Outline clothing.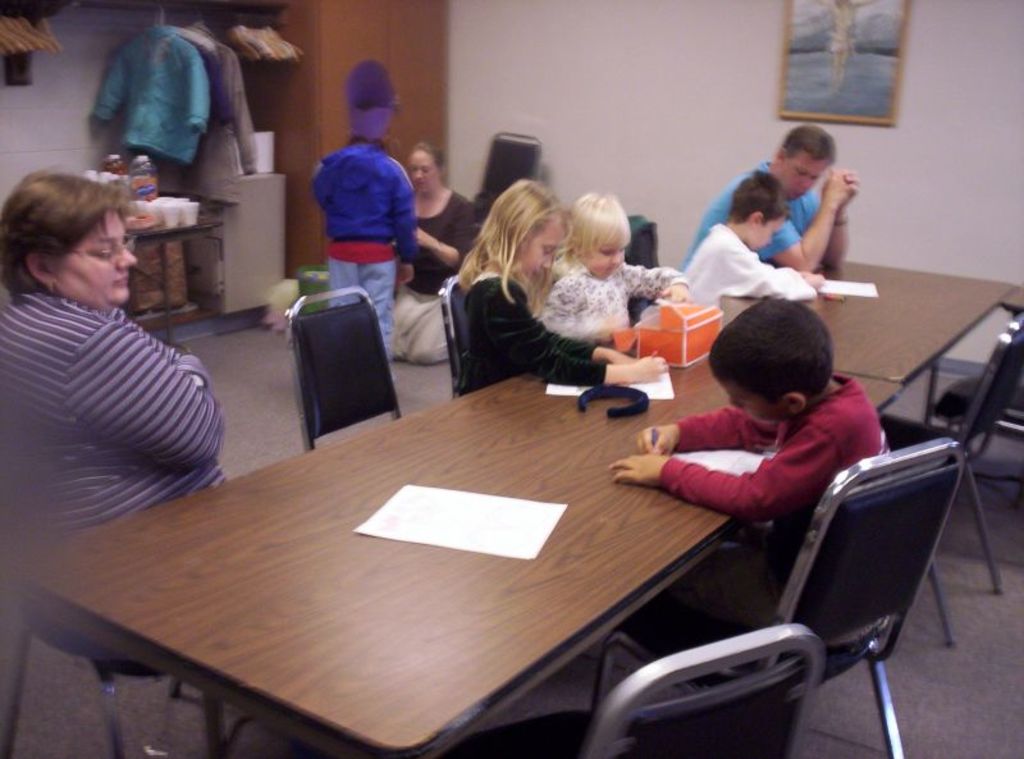
Outline: 541/262/689/335.
